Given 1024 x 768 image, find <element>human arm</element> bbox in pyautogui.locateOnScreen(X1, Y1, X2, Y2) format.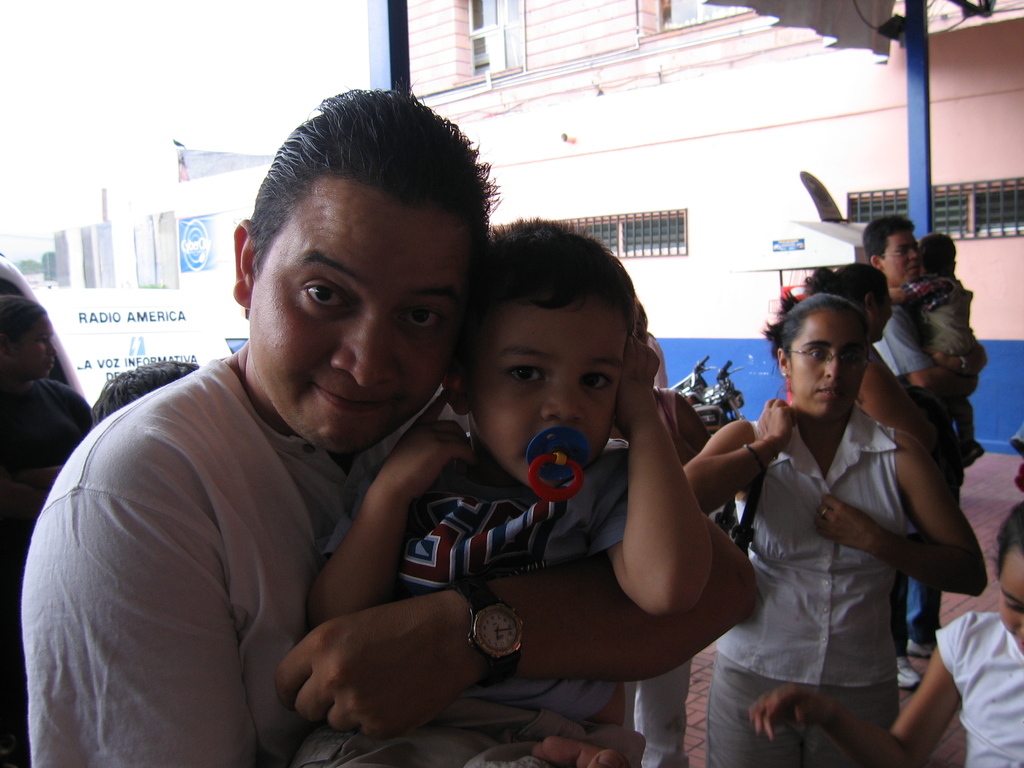
pyautogui.locateOnScreen(889, 276, 927, 305).
